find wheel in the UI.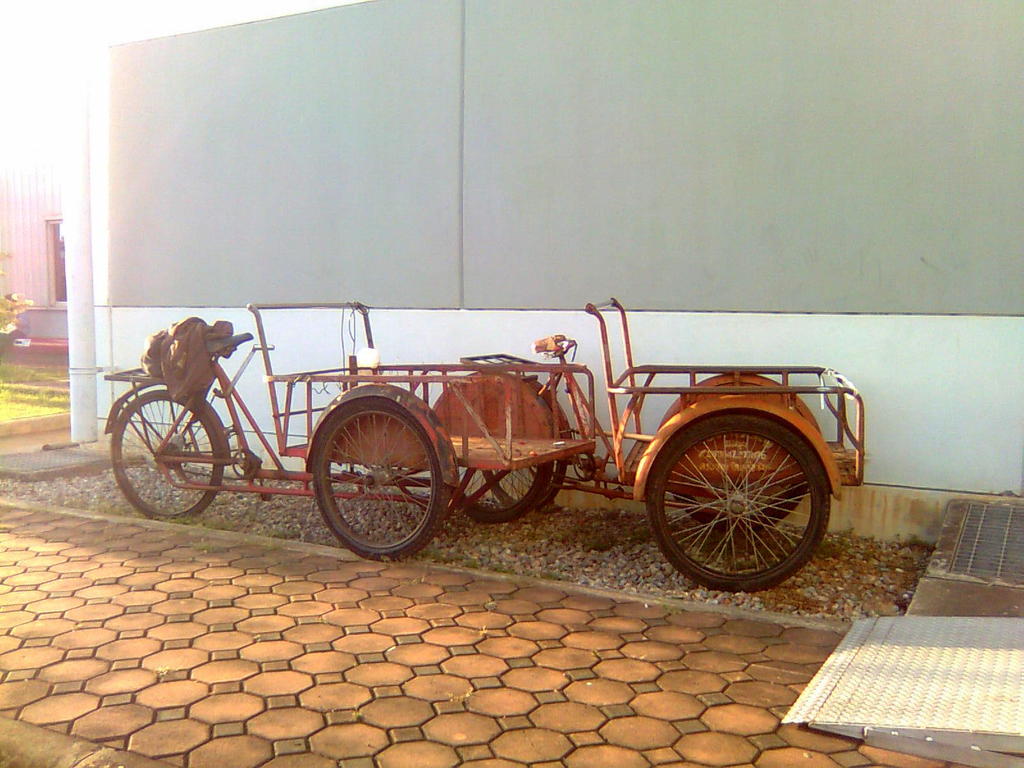
UI element at select_region(456, 388, 564, 507).
